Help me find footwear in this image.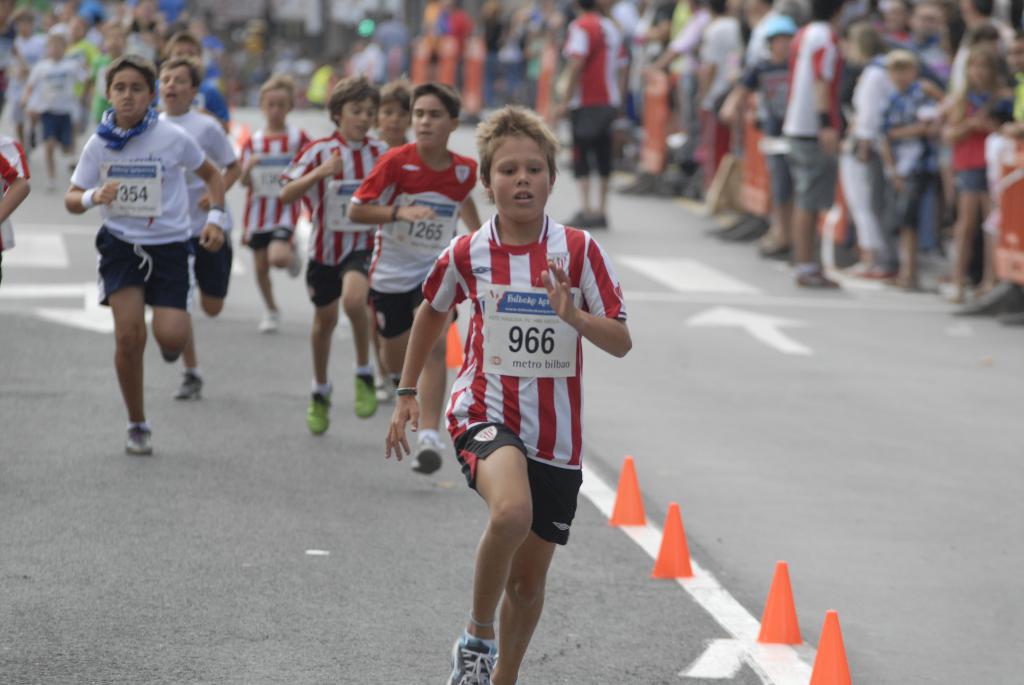
Found it: [349, 371, 382, 416].
